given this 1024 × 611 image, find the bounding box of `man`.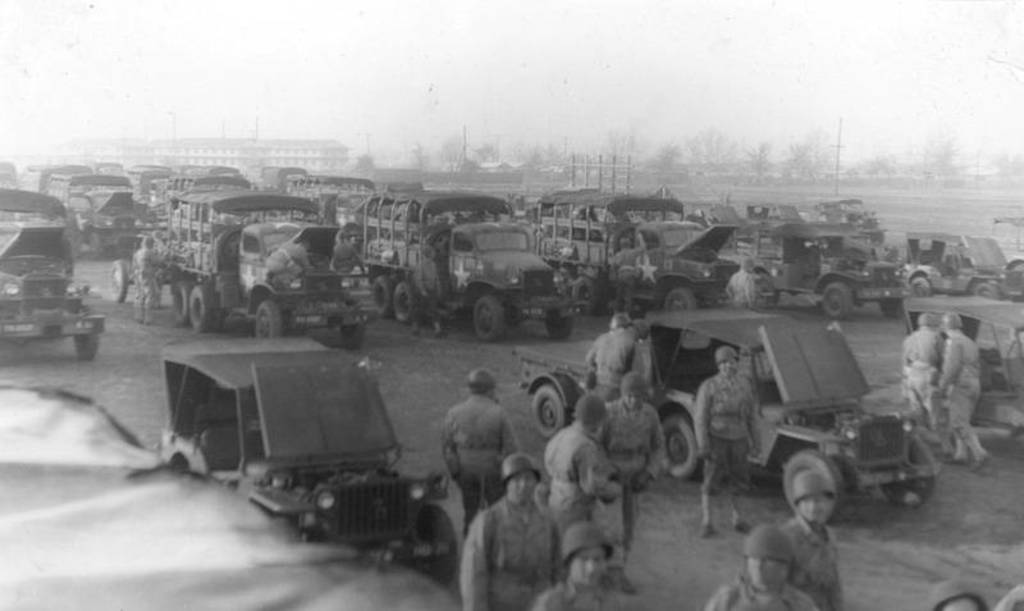
(left=721, top=256, right=755, bottom=314).
